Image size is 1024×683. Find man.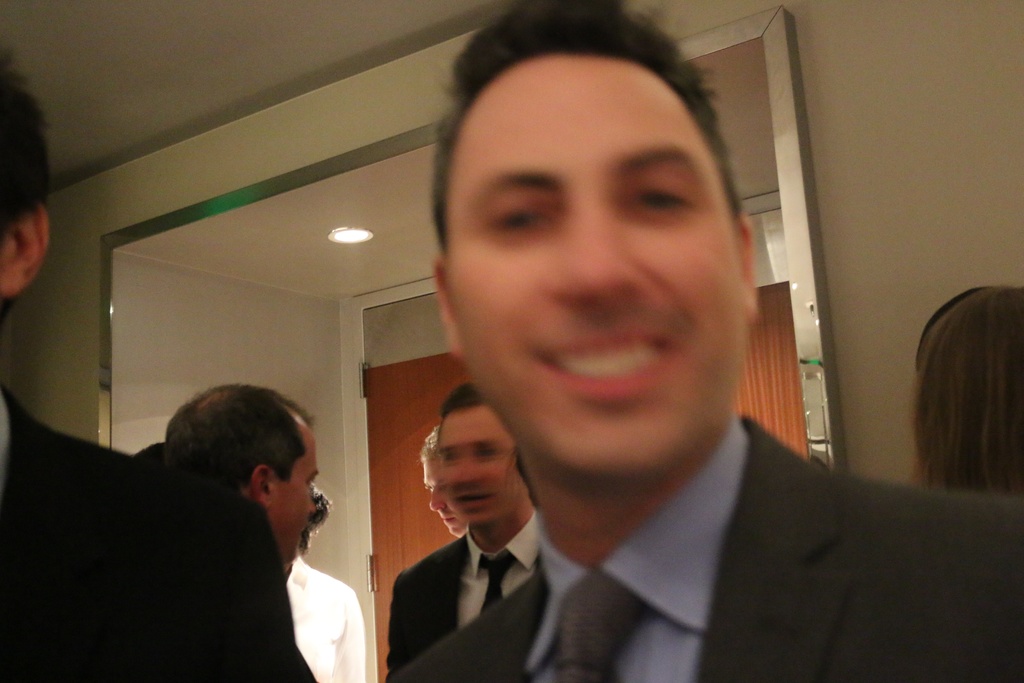
161, 386, 334, 575.
